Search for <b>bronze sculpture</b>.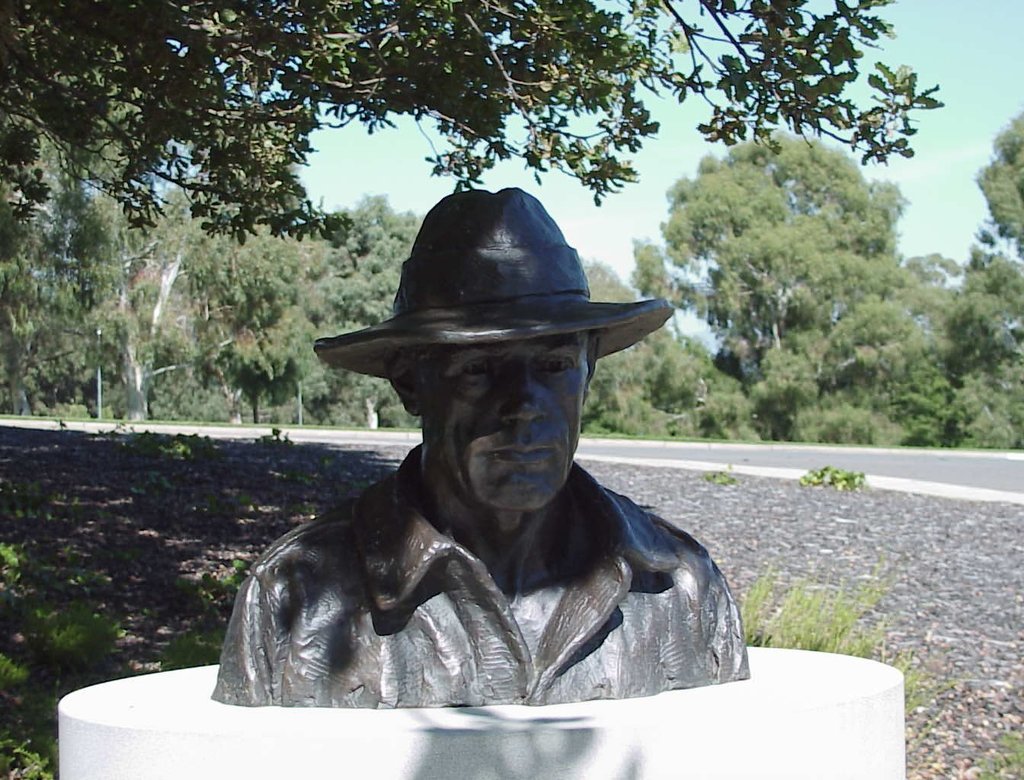
Found at x1=288, y1=219, x2=698, y2=673.
